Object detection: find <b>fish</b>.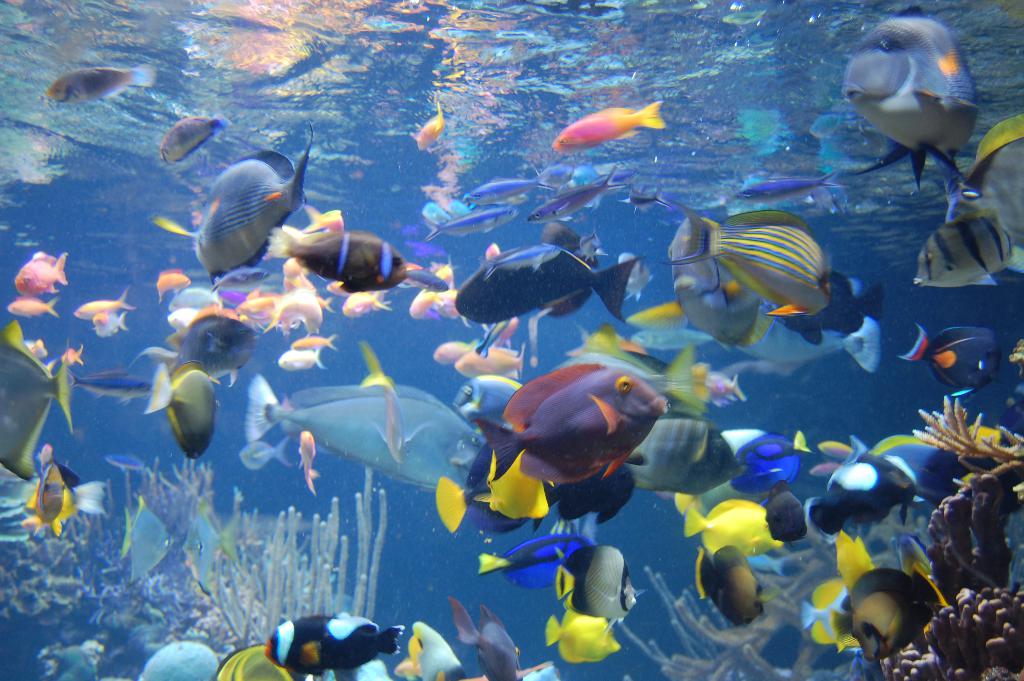
<region>840, 11, 977, 188</region>.
